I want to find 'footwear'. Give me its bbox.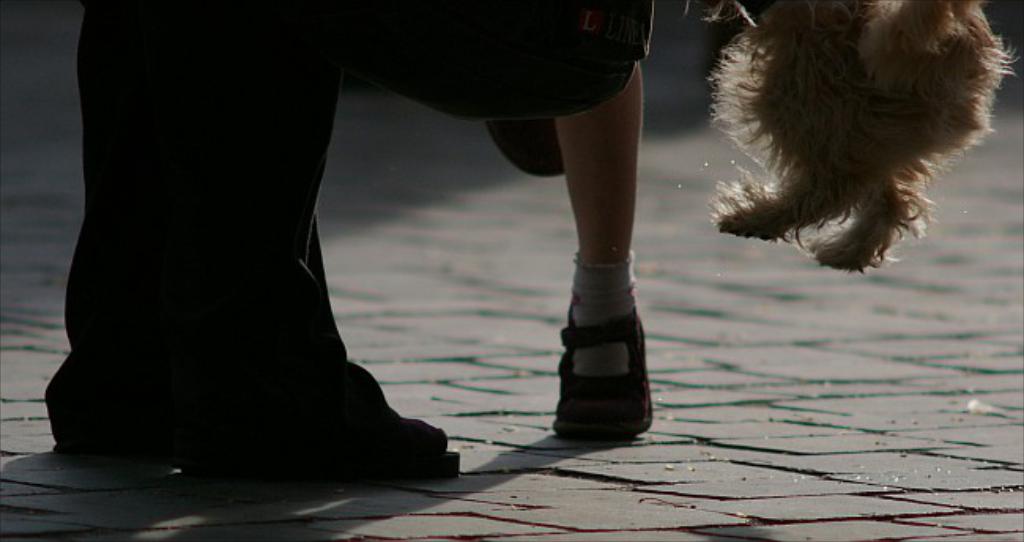
[x1=544, y1=299, x2=651, y2=441].
